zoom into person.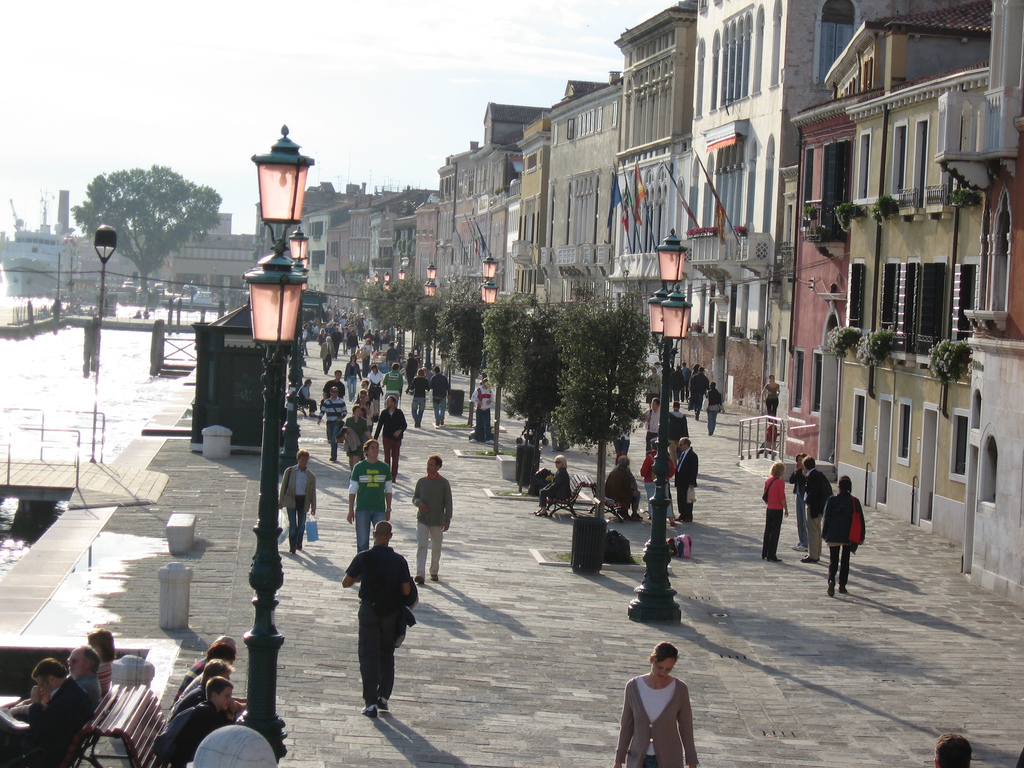
Zoom target: bbox=[428, 366, 454, 420].
